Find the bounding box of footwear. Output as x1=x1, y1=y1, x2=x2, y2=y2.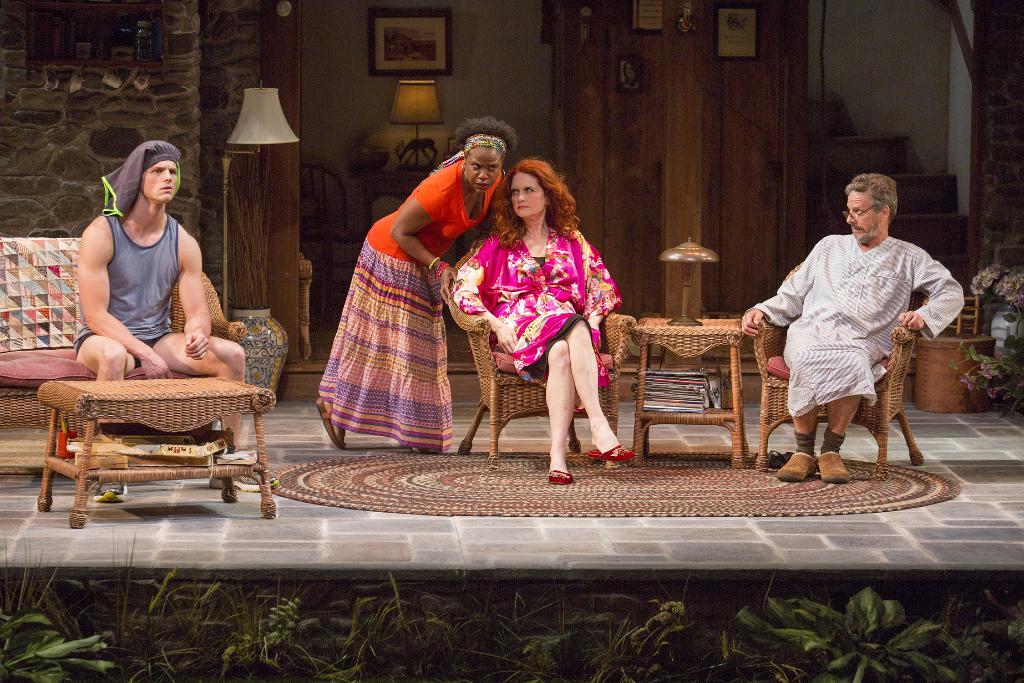
x1=589, y1=442, x2=635, y2=465.
